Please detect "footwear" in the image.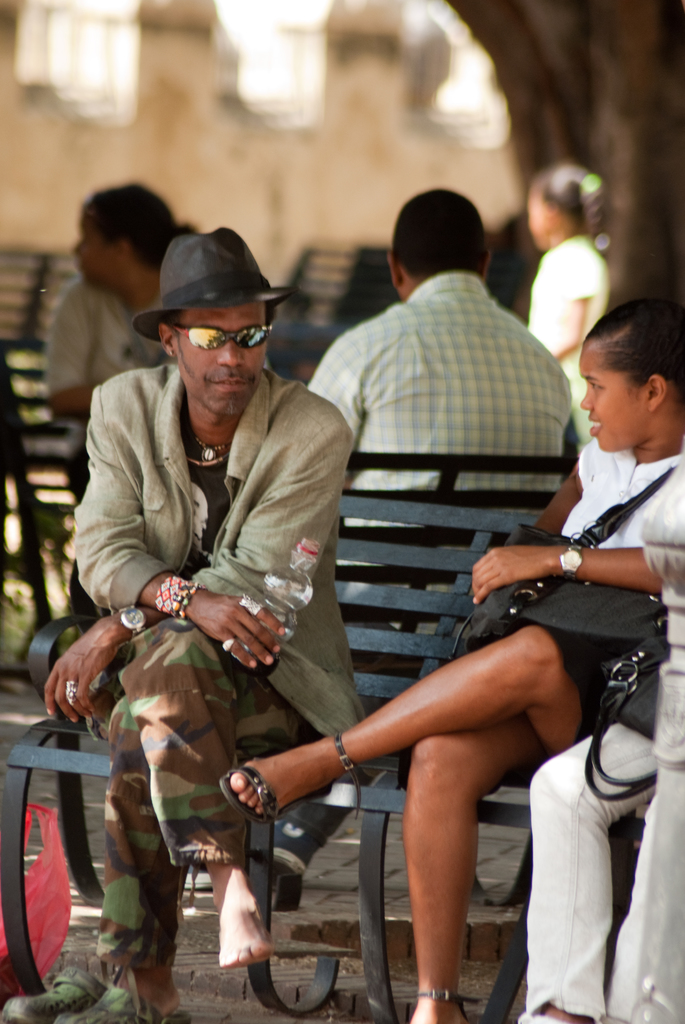
[left=64, top=986, right=191, bottom=1023].
